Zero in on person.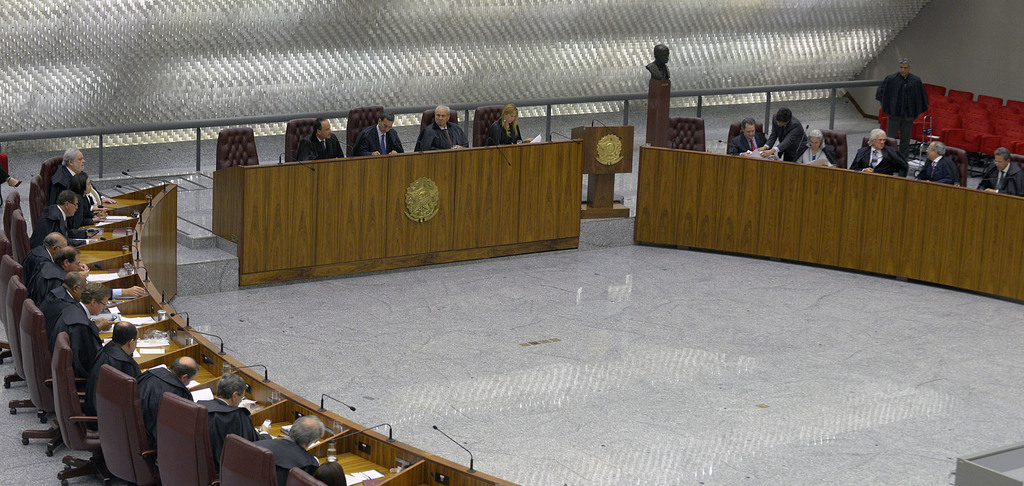
Zeroed in: select_region(874, 58, 933, 135).
